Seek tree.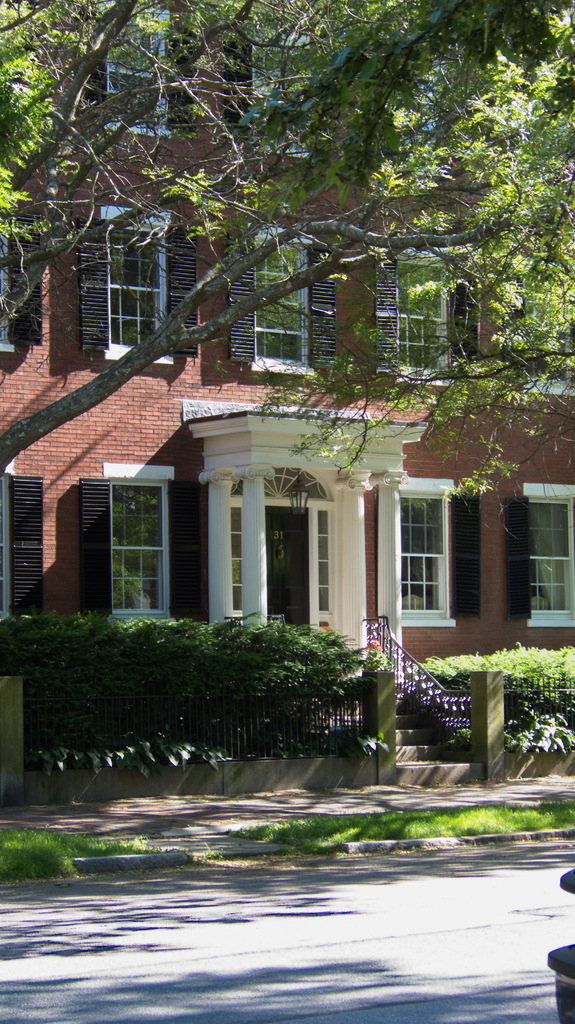
rect(0, 0, 574, 475).
